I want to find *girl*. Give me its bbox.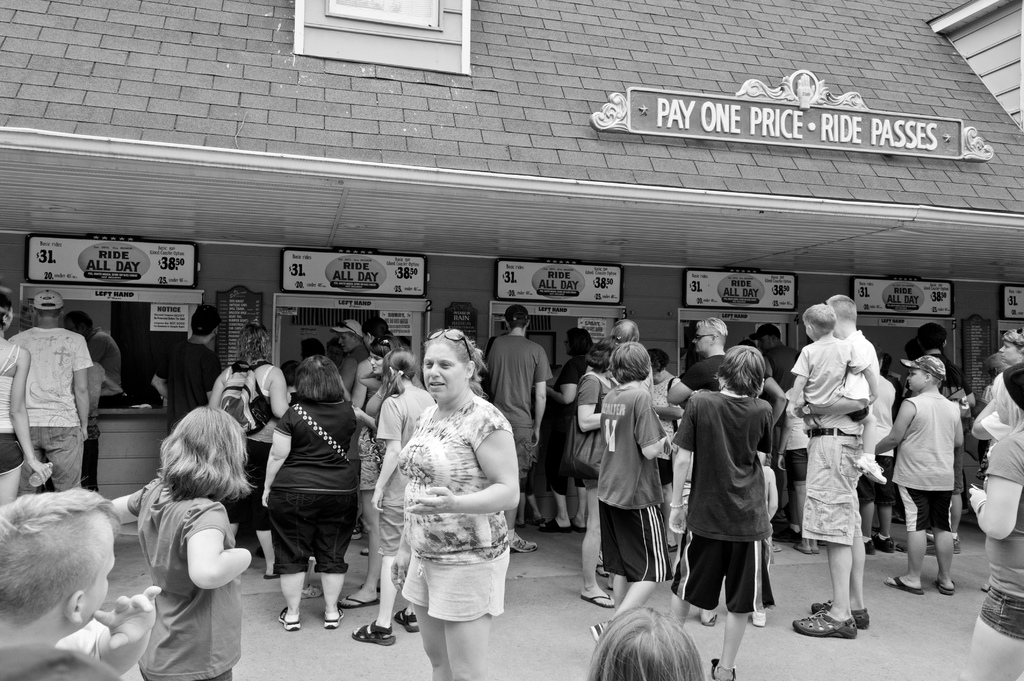
crop(110, 408, 252, 680).
